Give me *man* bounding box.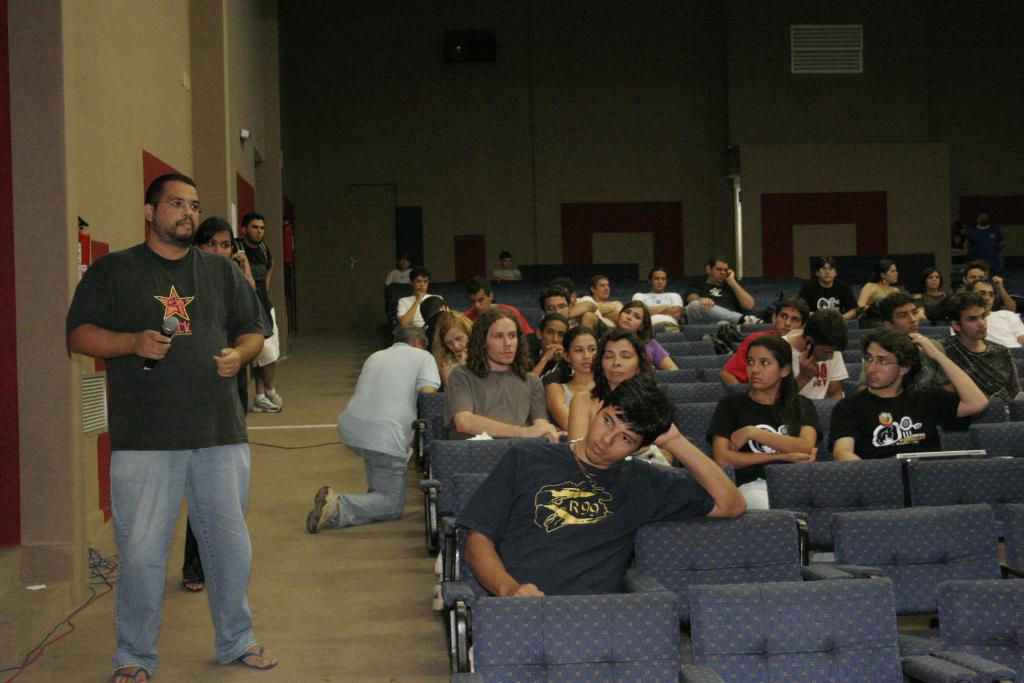
bbox(454, 377, 751, 593).
